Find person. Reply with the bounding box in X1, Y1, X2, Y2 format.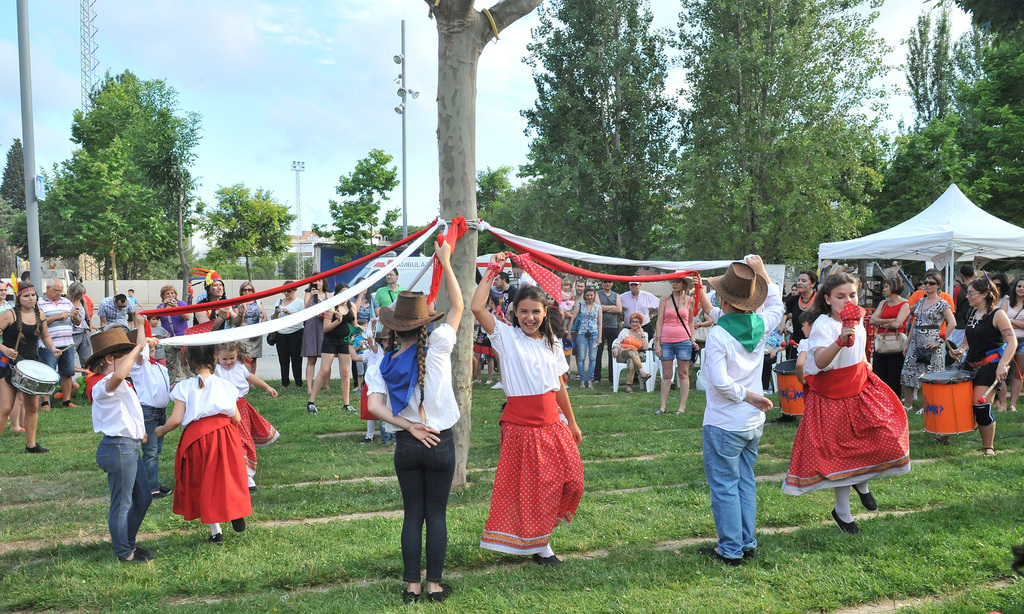
348, 335, 380, 440.
